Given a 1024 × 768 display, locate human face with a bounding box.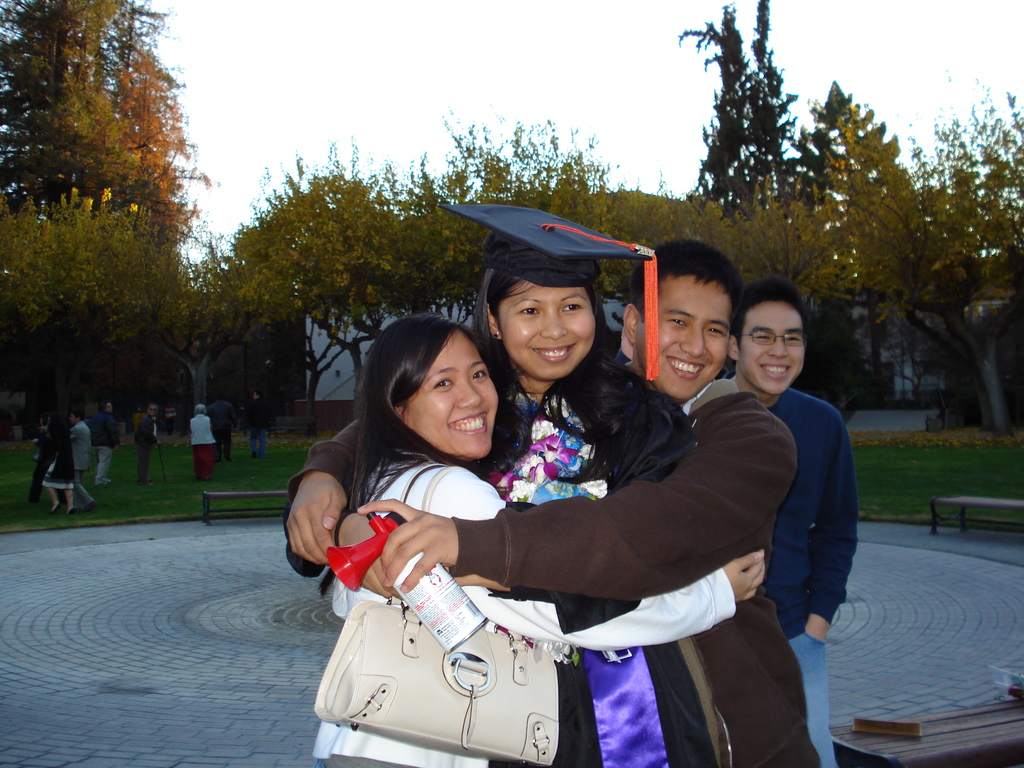
Located: (x1=497, y1=273, x2=598, y2=381).
